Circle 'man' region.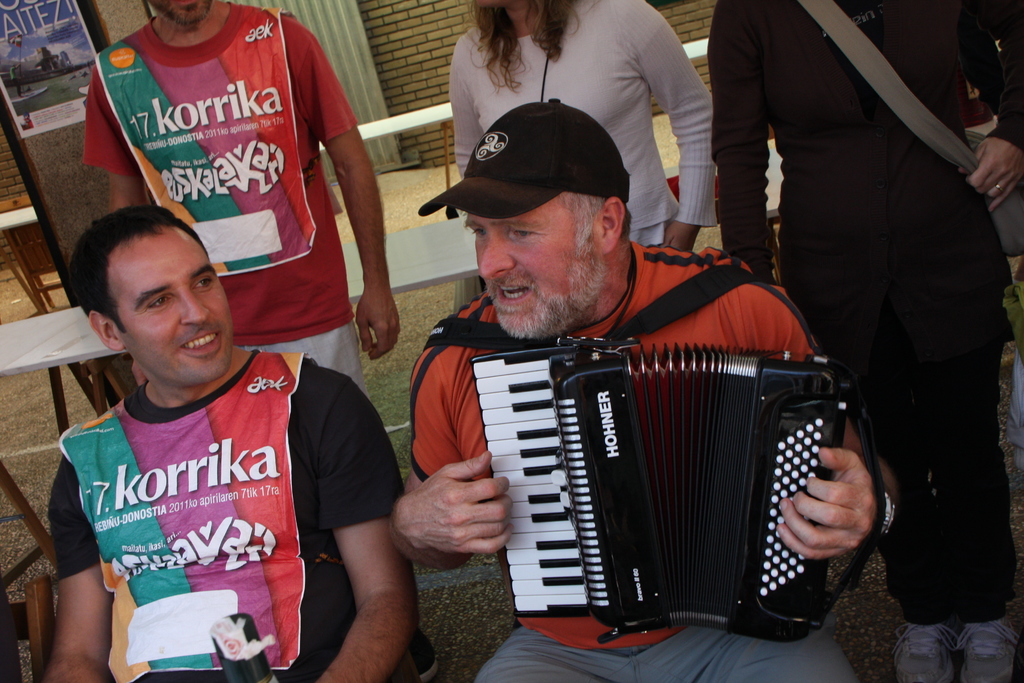
Region: rect(77, 0, 403, 402).
